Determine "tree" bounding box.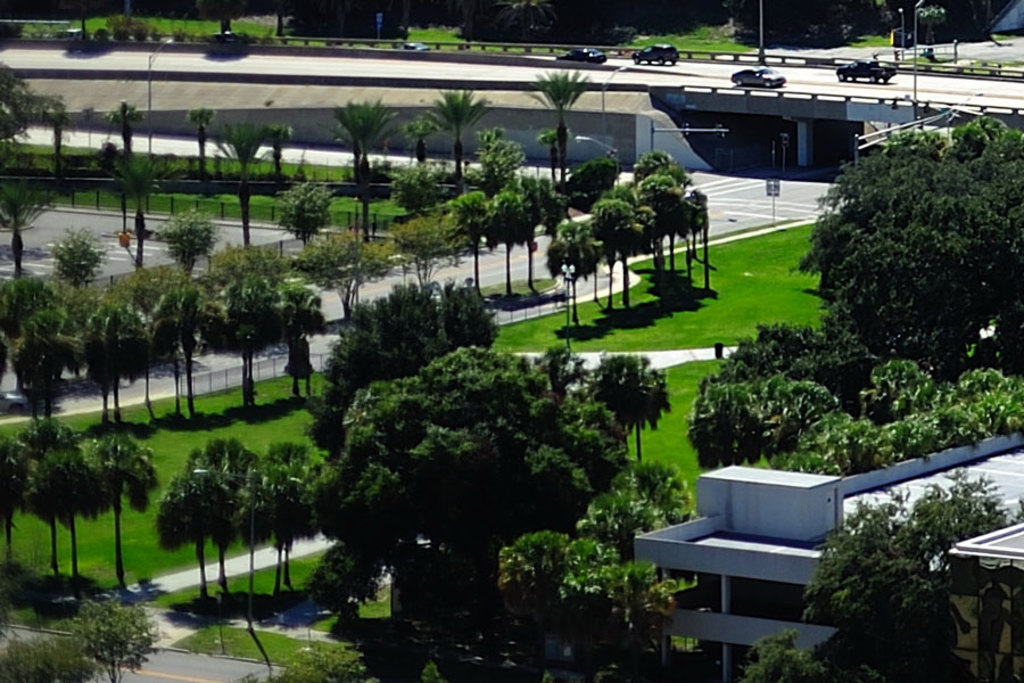
Determined: bbox(22, 443, 105, 606).
